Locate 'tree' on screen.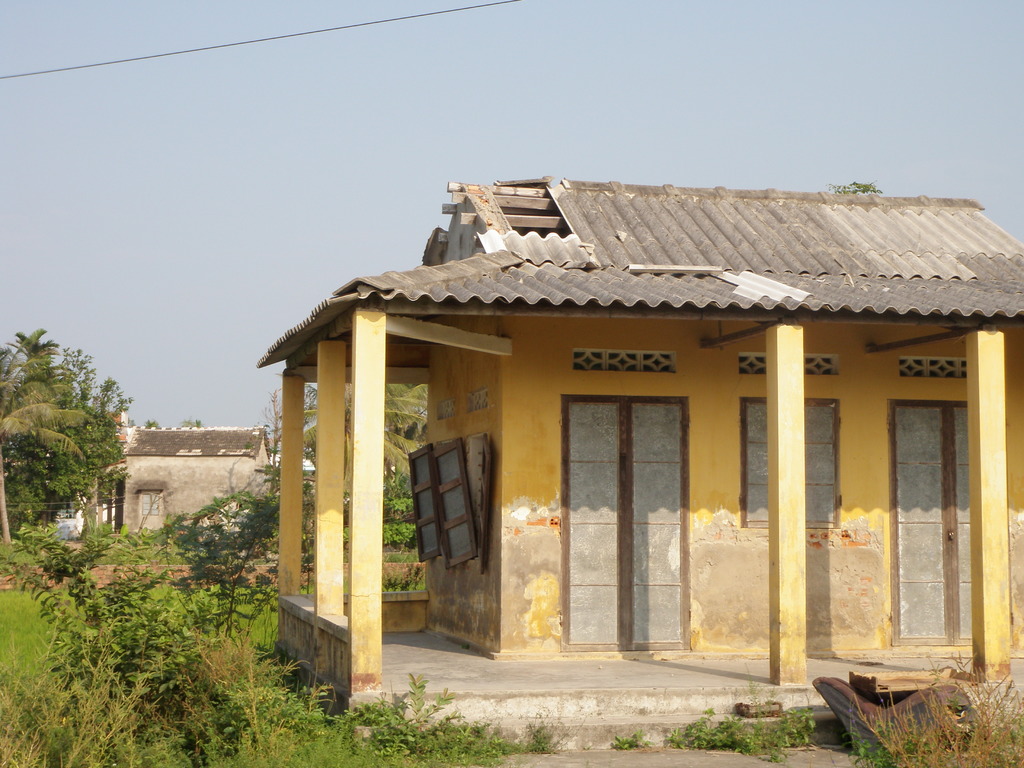
On screen at 0, 327, 91, 548.
